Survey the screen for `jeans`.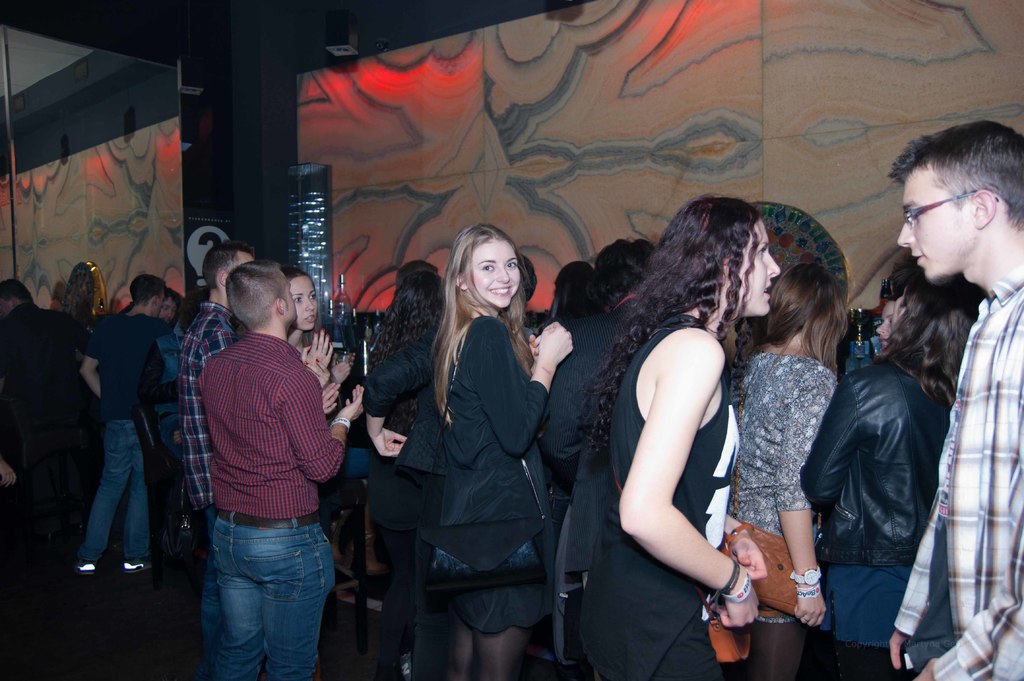
Survey found: select_region(188, 517, 334, 680).
